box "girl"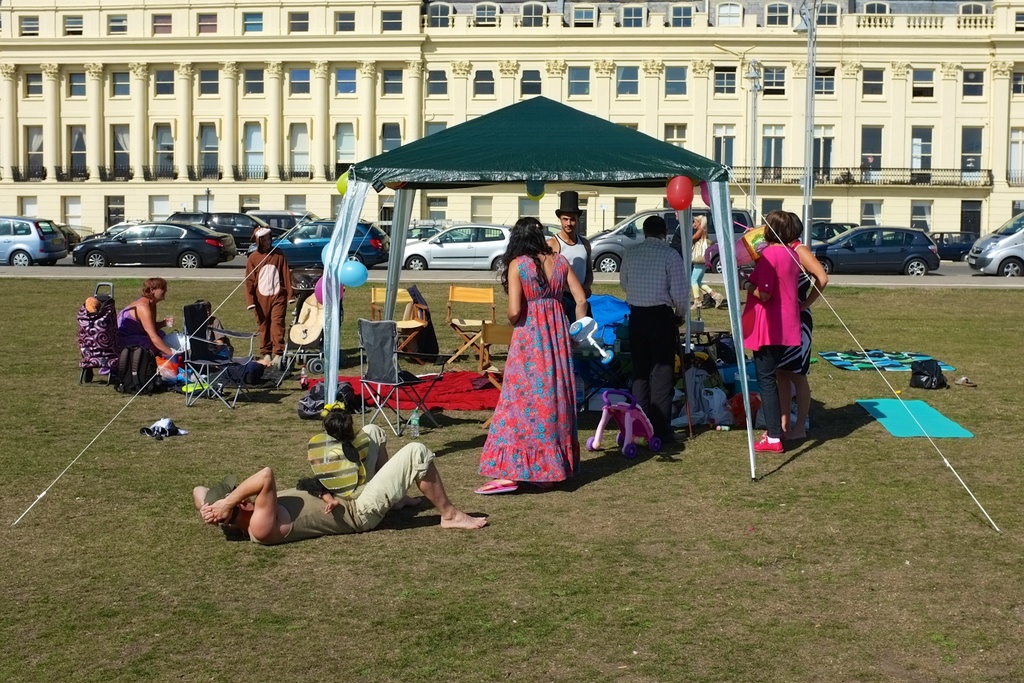
bbox(690, 213, 712, 309)
